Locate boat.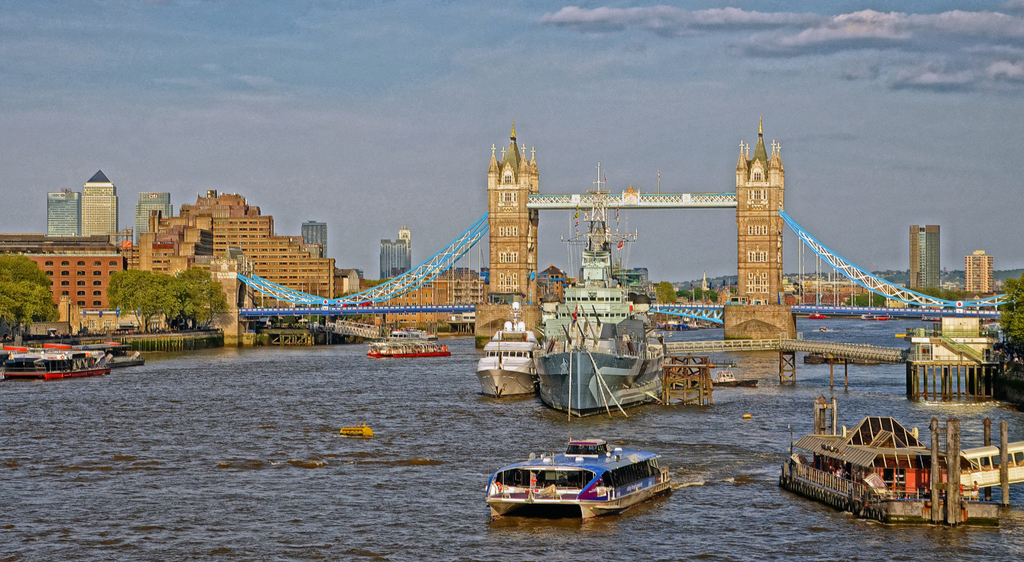
Bounding box: pyautogui.locateOnScreen(924, 317, 940, 319).
